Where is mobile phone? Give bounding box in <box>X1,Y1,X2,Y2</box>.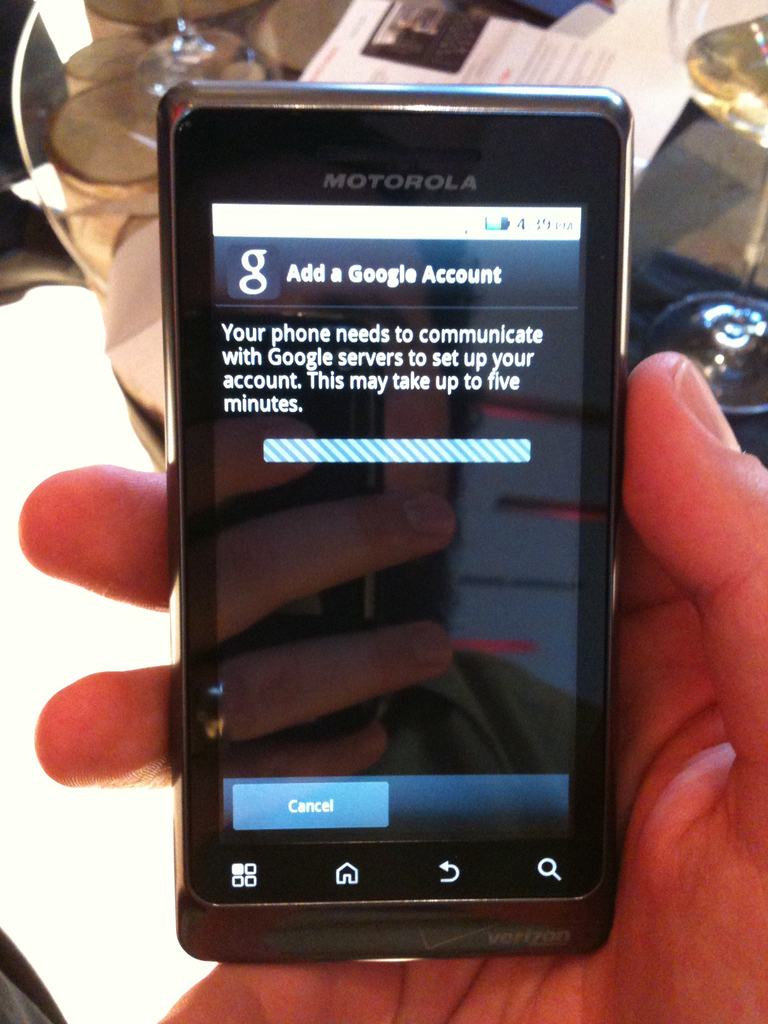
<box>152,72,635,971</box>.
